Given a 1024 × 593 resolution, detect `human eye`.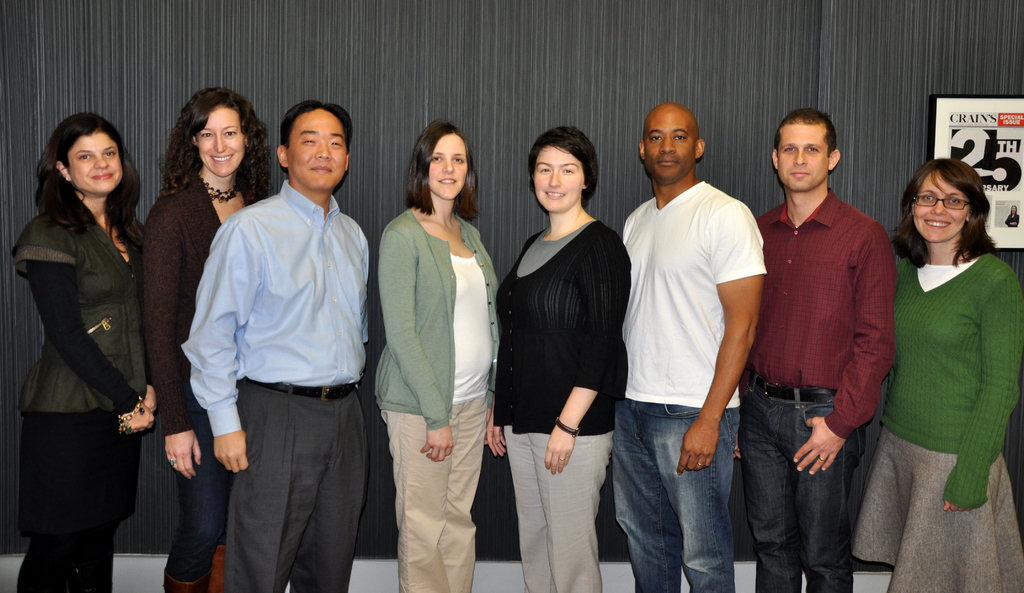
pyautogui.locateOnScreen(332, 137, 344, 149).
